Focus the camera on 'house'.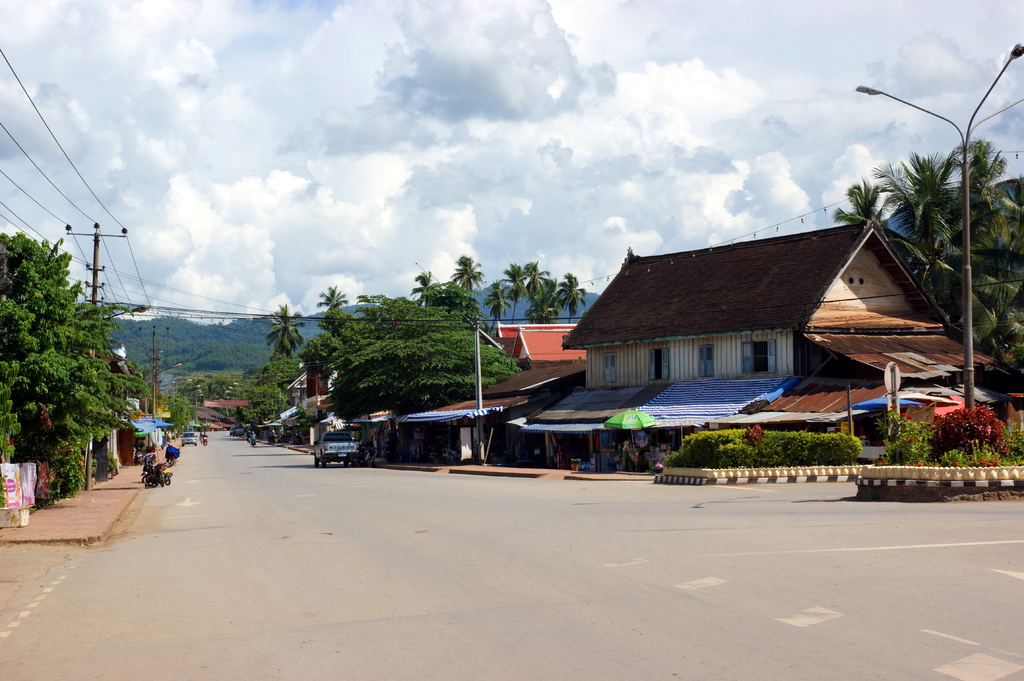
Focus region: select_region(269, 349, 340, 447).
